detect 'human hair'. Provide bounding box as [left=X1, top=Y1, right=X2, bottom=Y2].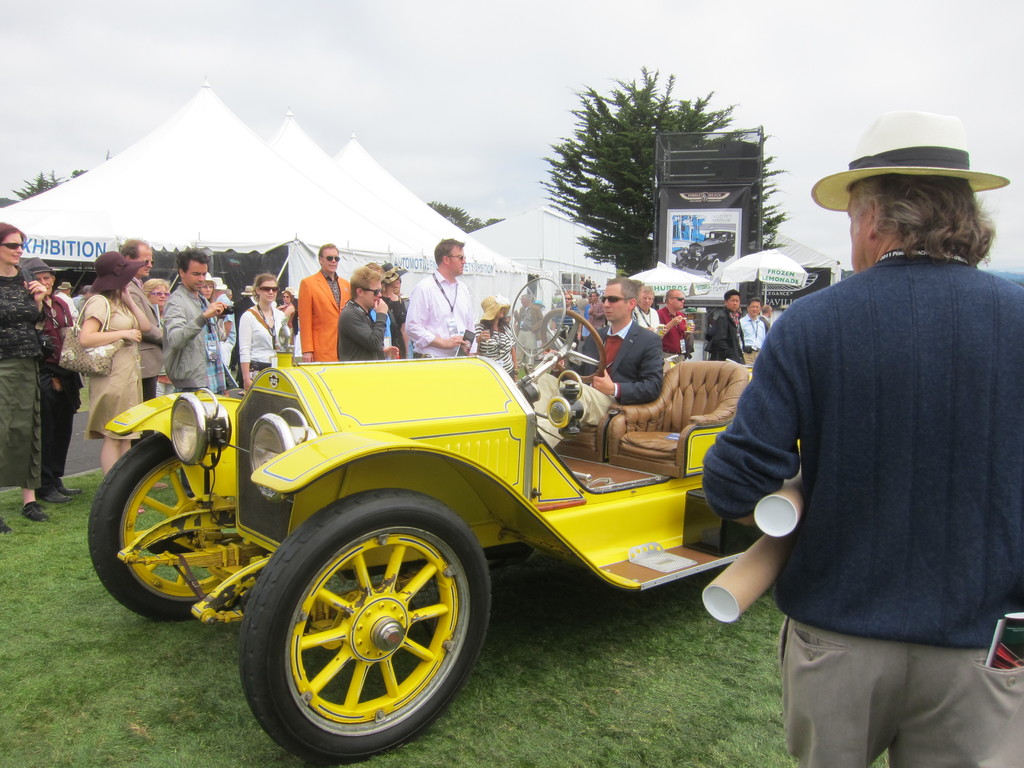
[left=179, top=249, right=211, bottom=276].
